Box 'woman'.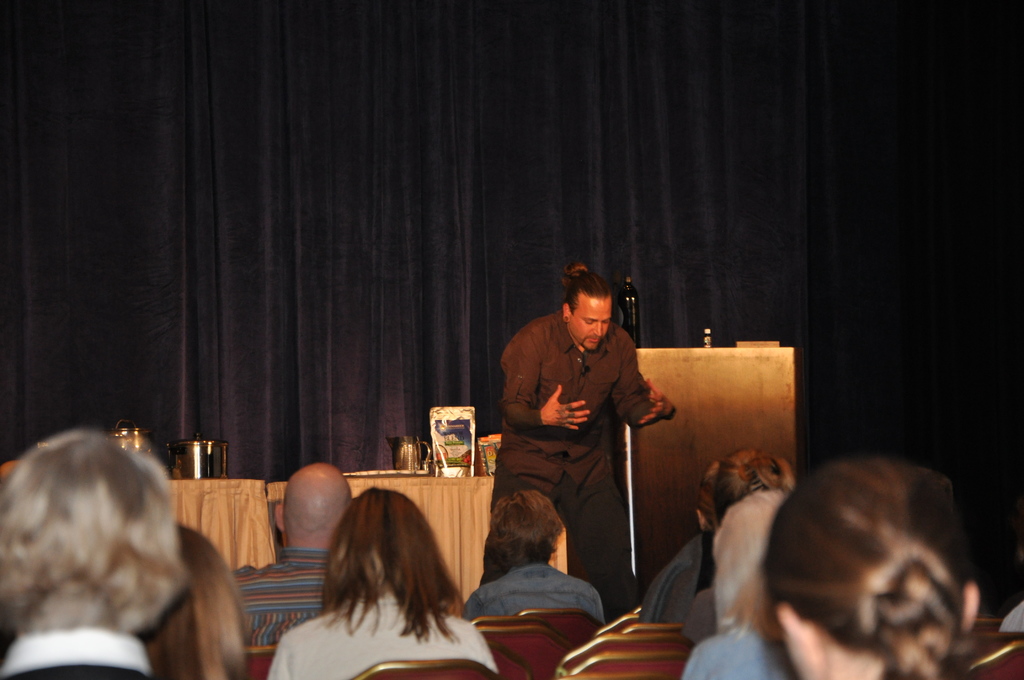
locate(0, 424, 184, 679).
